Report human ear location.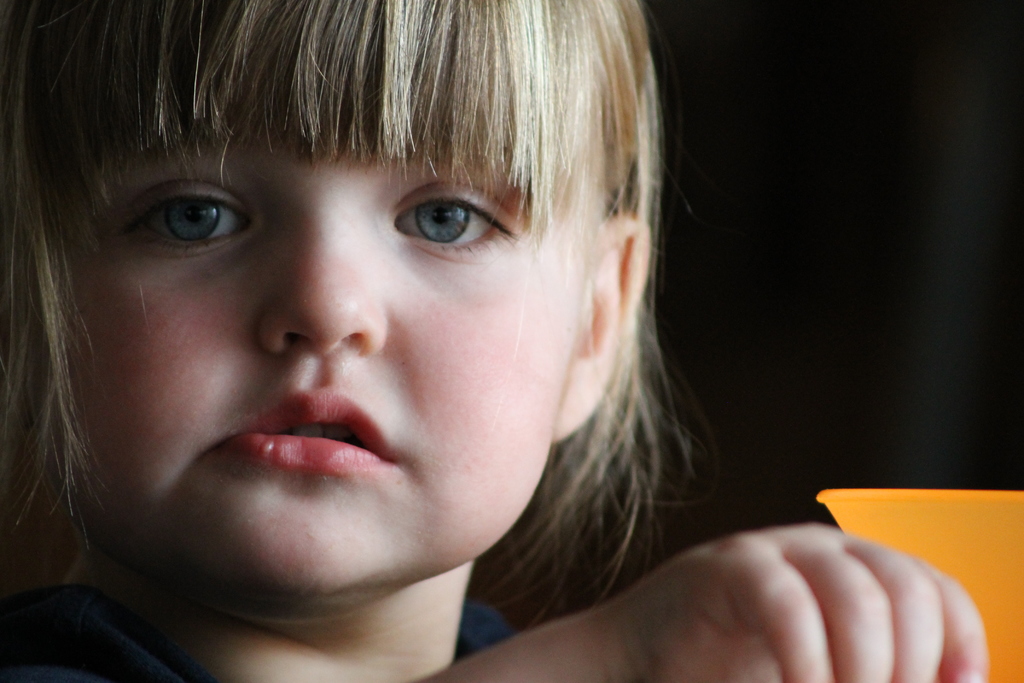
Report: detection(557, 214, 653, 439).
